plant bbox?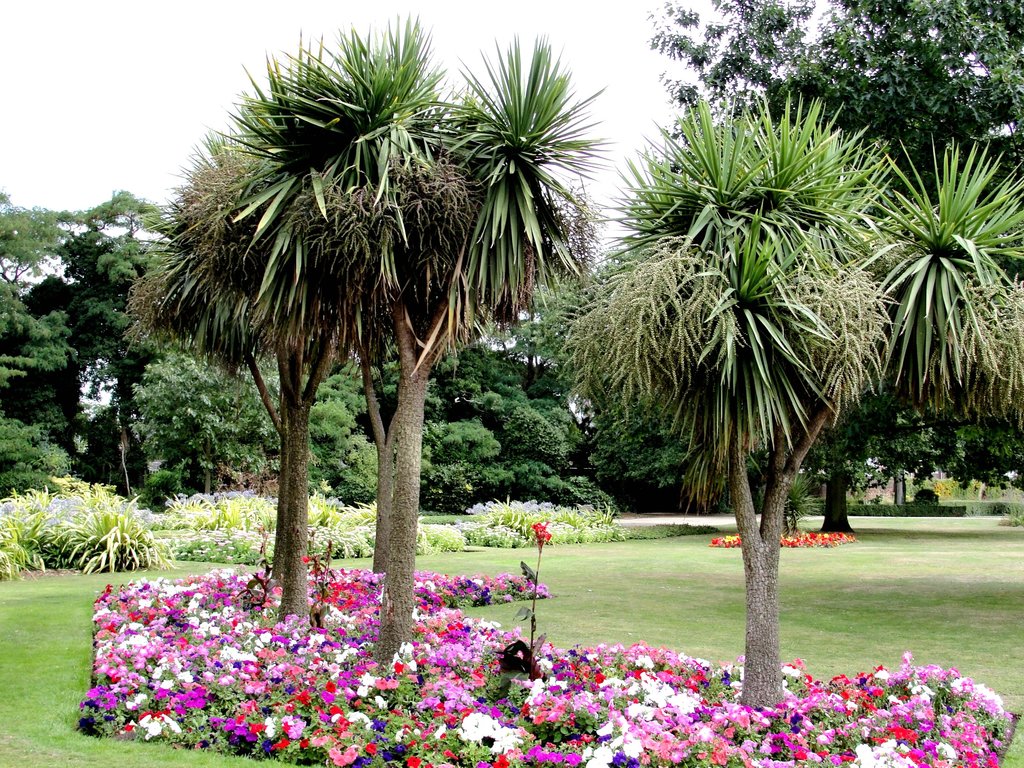
locate(437, 519, 531, 544)
